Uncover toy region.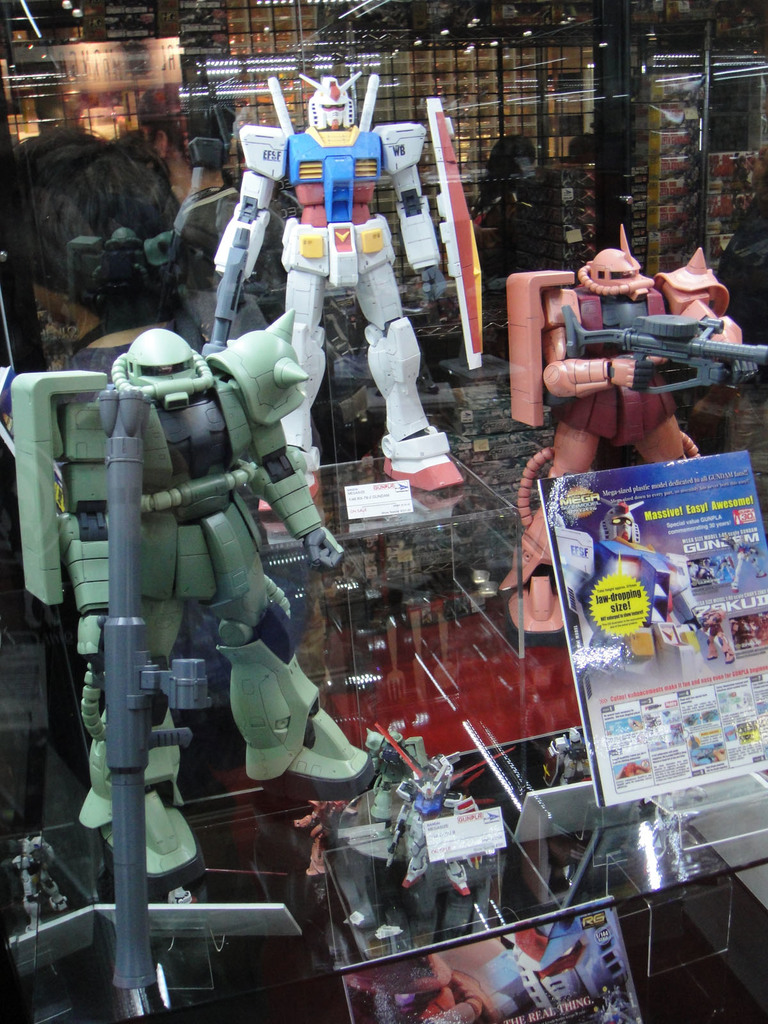
Uncovered: 361, 732, 486, 920.
